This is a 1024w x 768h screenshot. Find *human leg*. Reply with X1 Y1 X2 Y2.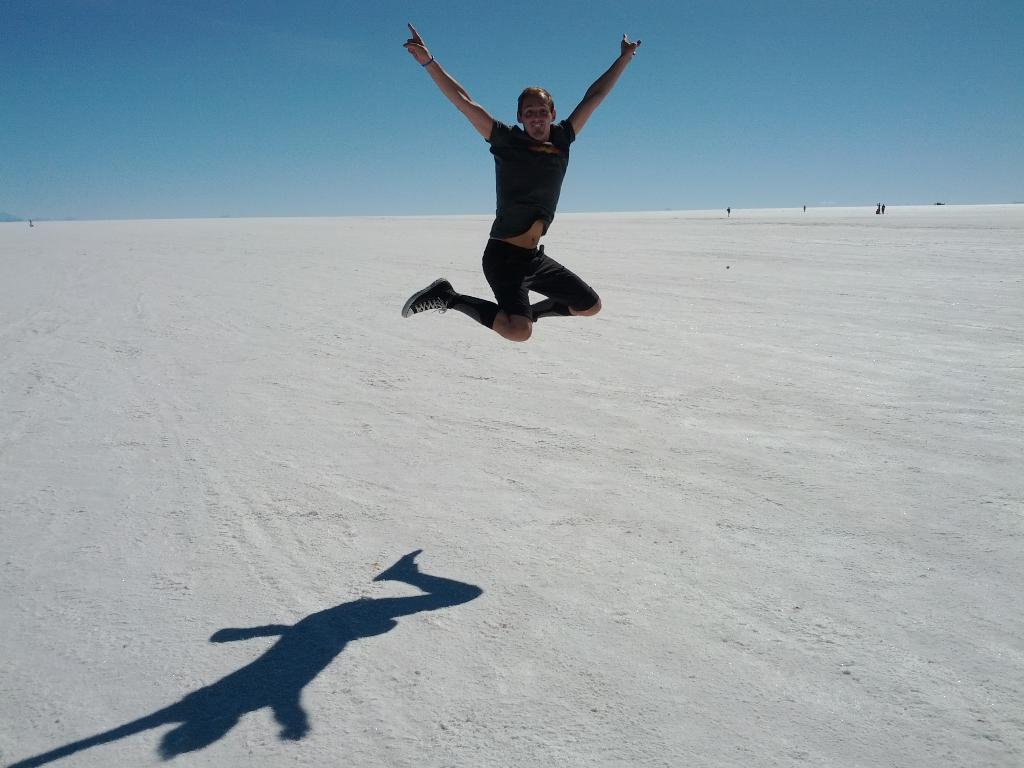
391 265 527 339.
